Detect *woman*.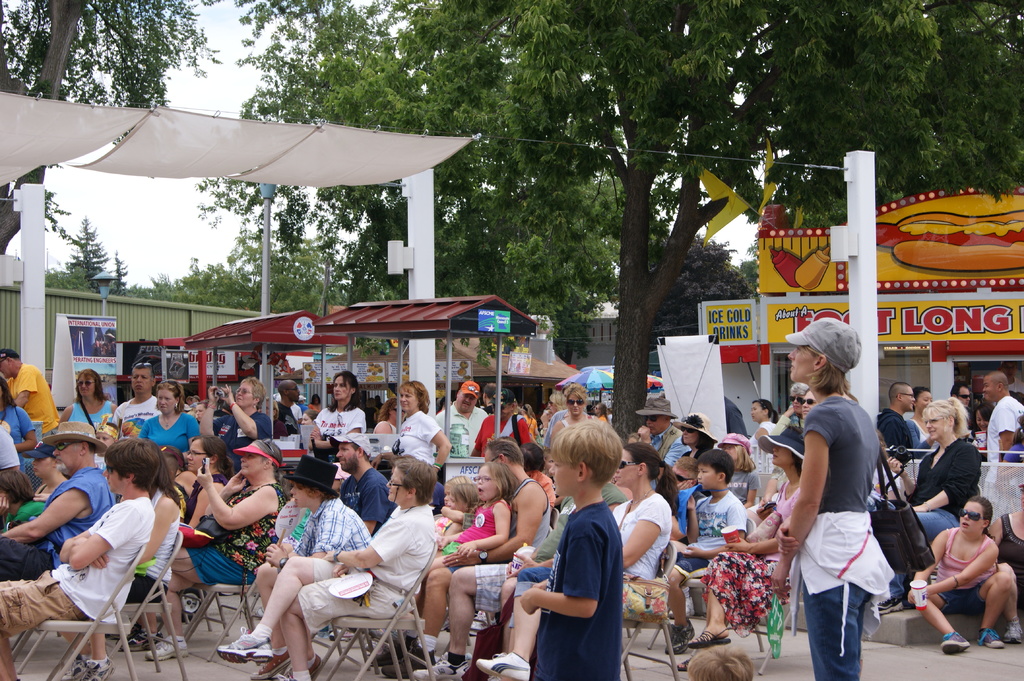
Detected at (left=749, top=399, right=776, bottom=460).
